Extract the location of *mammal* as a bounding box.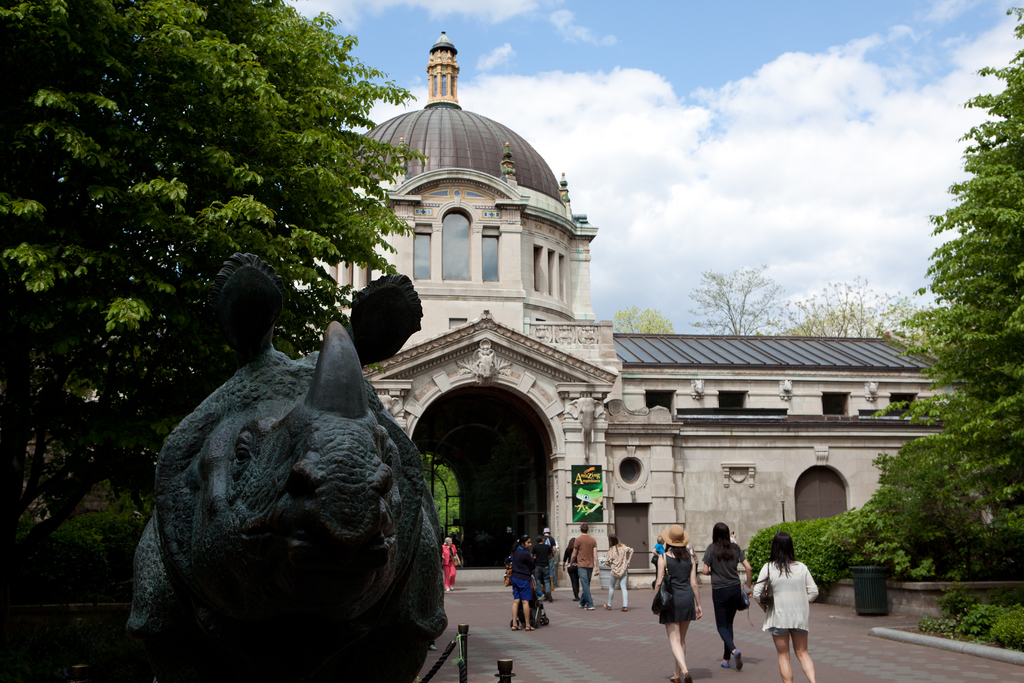
[x1=541, y1=529, x2=561, y2=591].
